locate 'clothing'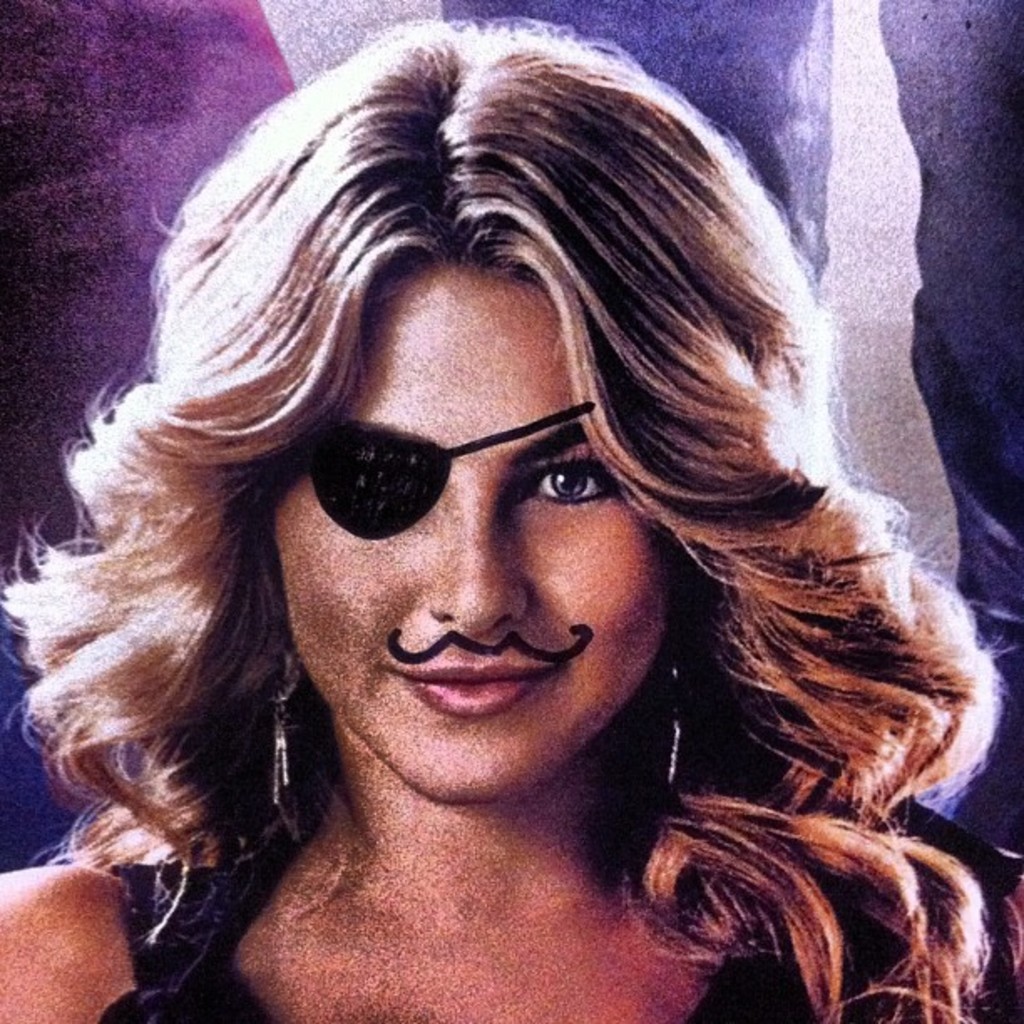
{"left": 99, "top": 775, "right": 1022, "bottom": 1022}
